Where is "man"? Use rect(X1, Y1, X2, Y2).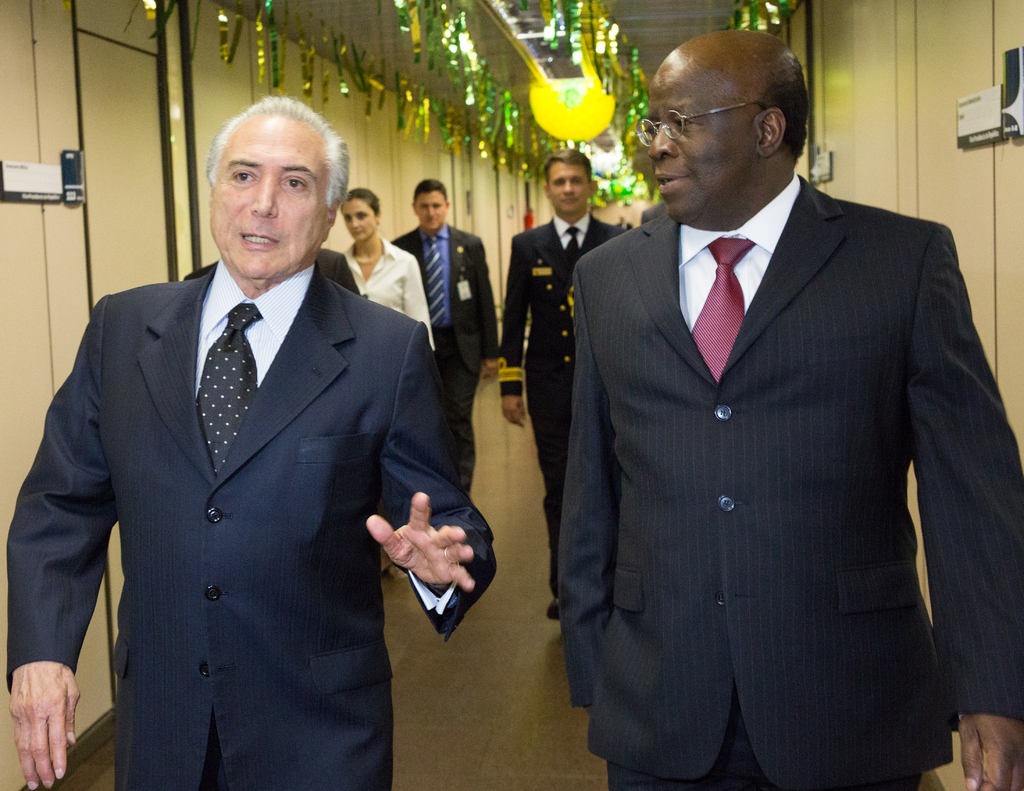
rect(8, 89, 496, 790).
